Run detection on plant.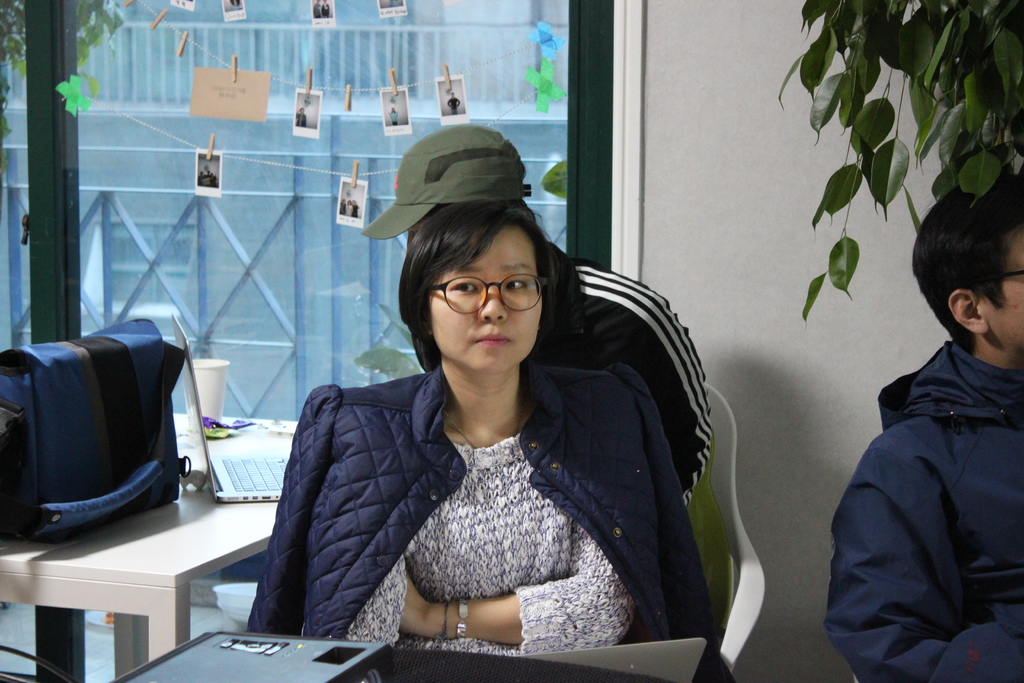
Result: x1=762, y1=1, x2=998, y2=391.
